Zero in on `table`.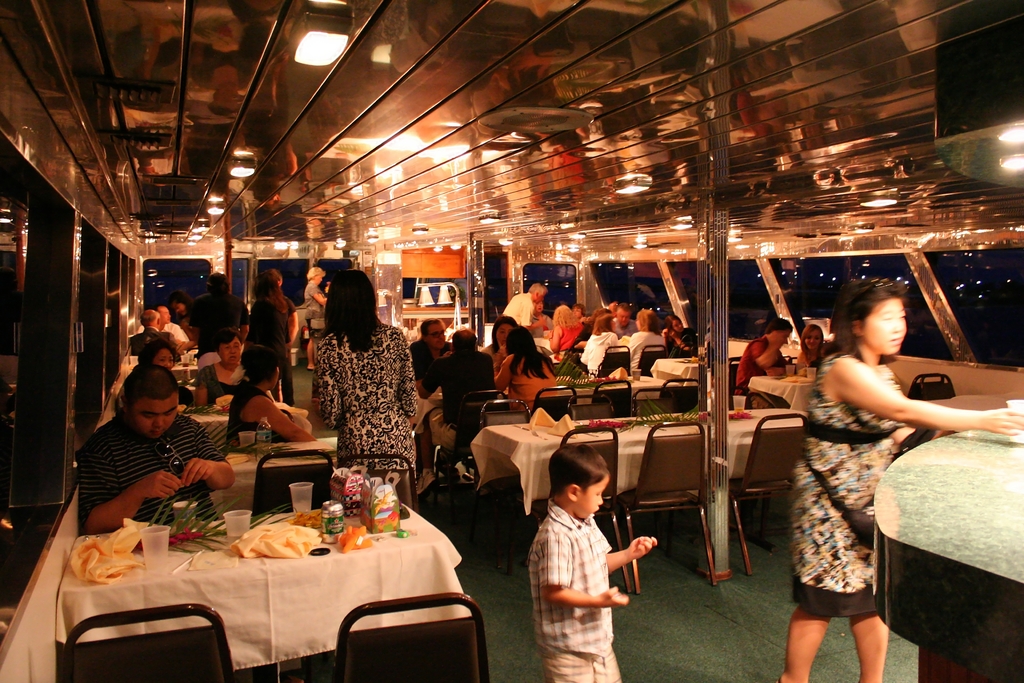
Zeroed in: x1=750, y1=367, x2=816, y2=406.
